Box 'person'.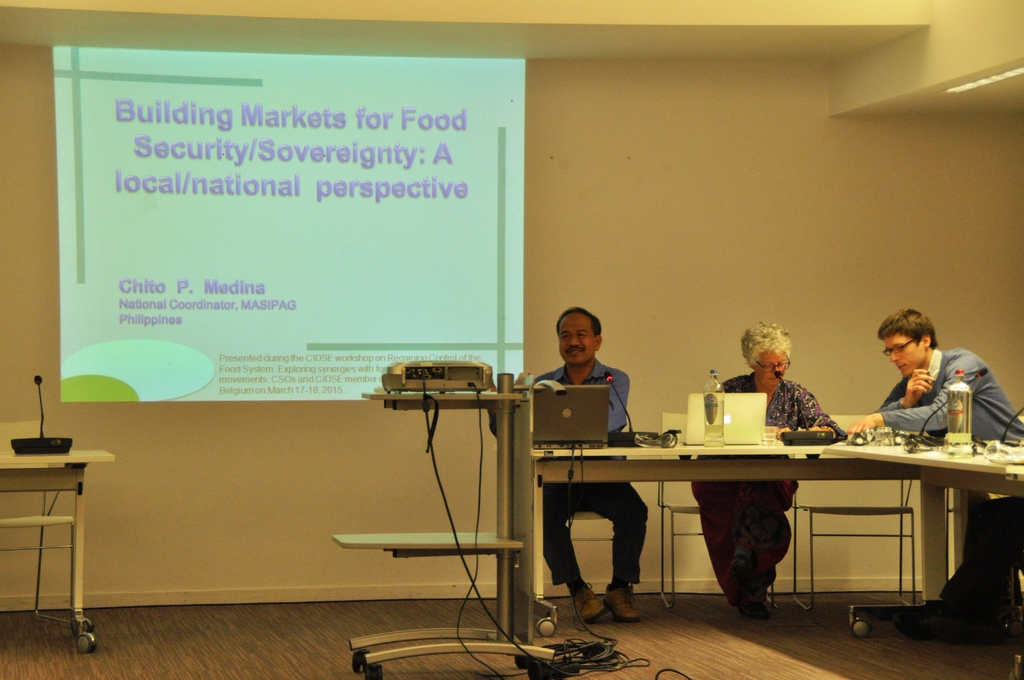
[left=688, top=321, right=853, bottom=611].
